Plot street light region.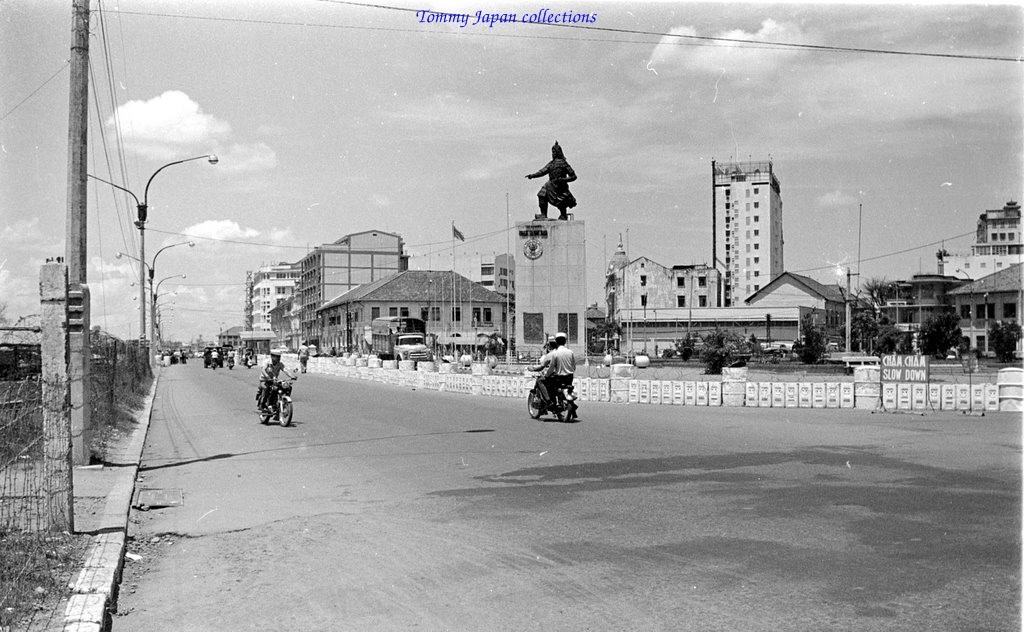
Plotted at bbox=[129, 273, 189, 364].
